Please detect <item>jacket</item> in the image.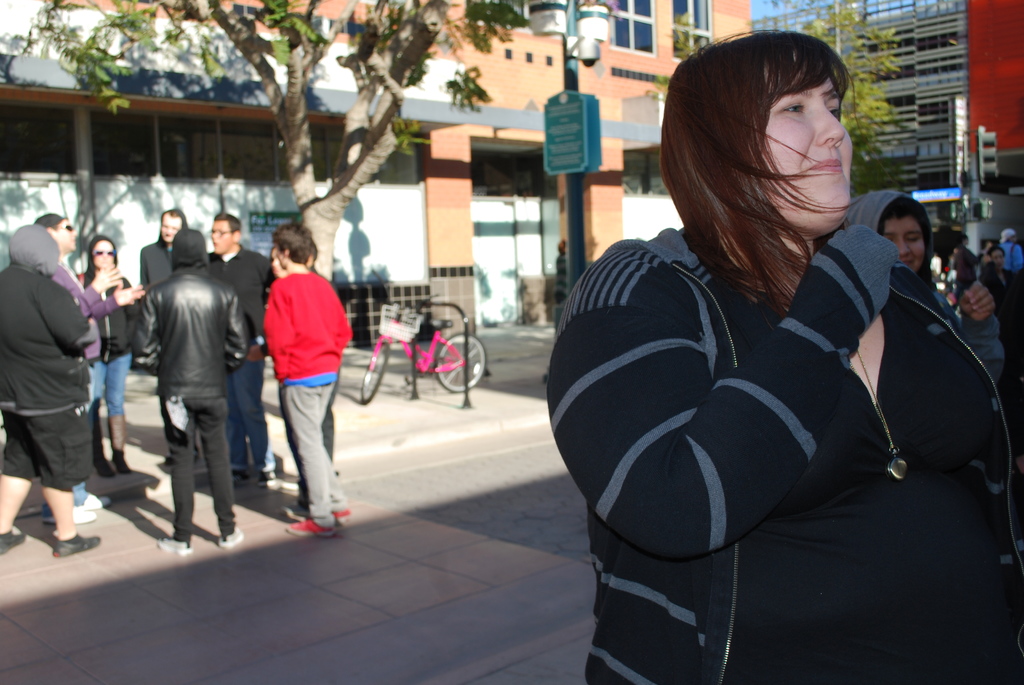
203:248:278:347.
